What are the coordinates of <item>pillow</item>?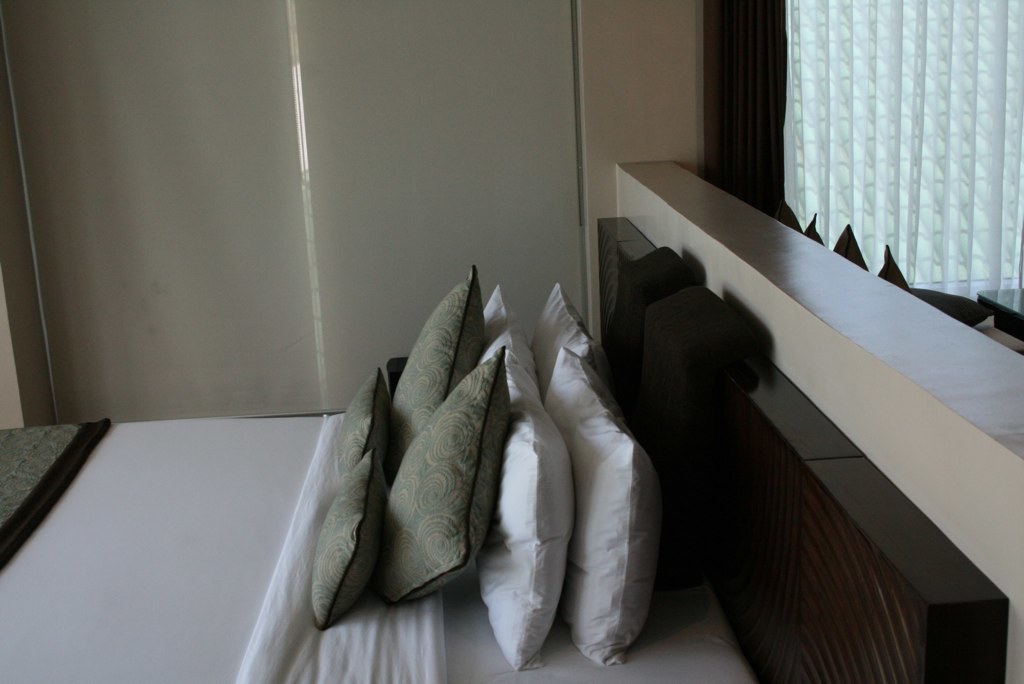
[376,338,523,611].
